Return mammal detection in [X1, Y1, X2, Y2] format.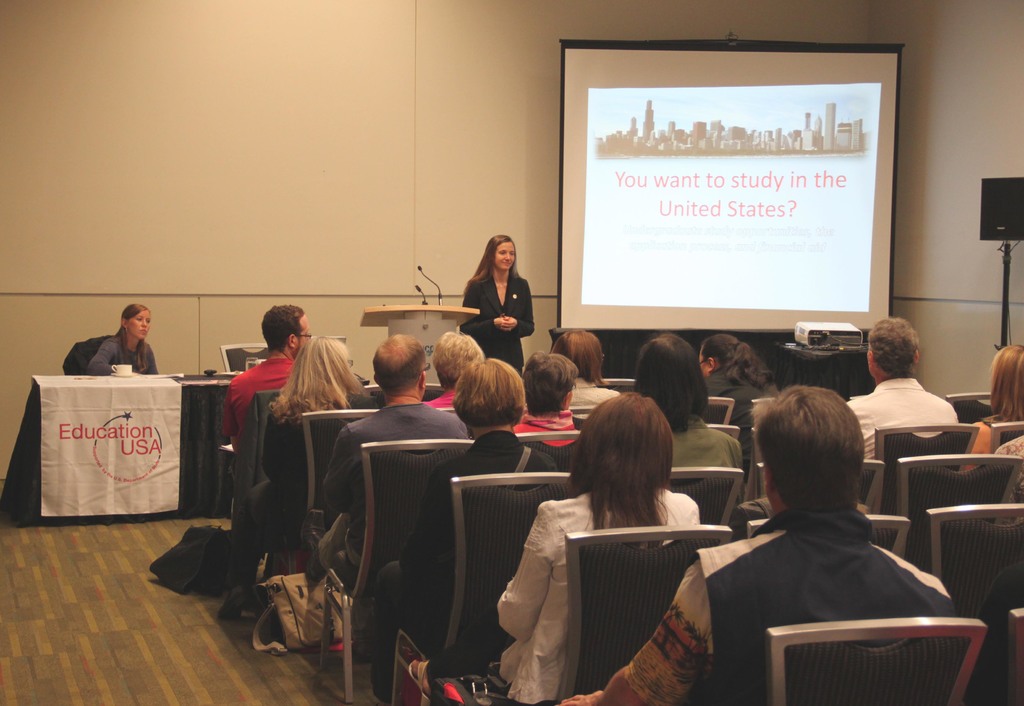
[409, 390, 699, 705].
